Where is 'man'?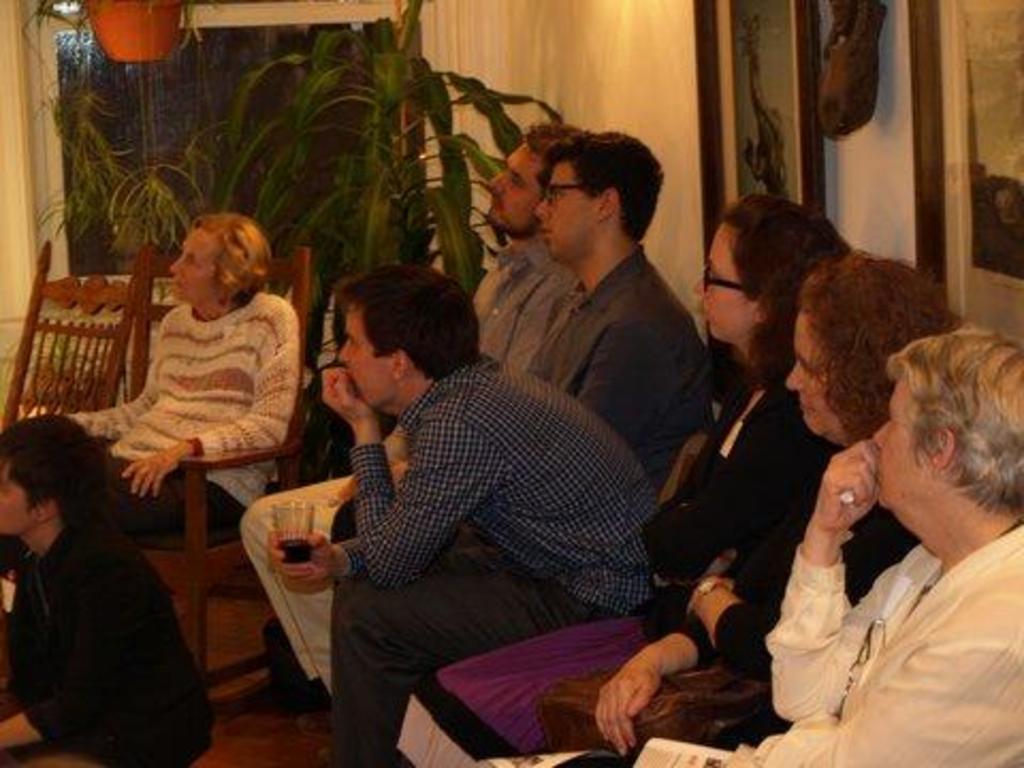
[258, 252, 674, 766].
